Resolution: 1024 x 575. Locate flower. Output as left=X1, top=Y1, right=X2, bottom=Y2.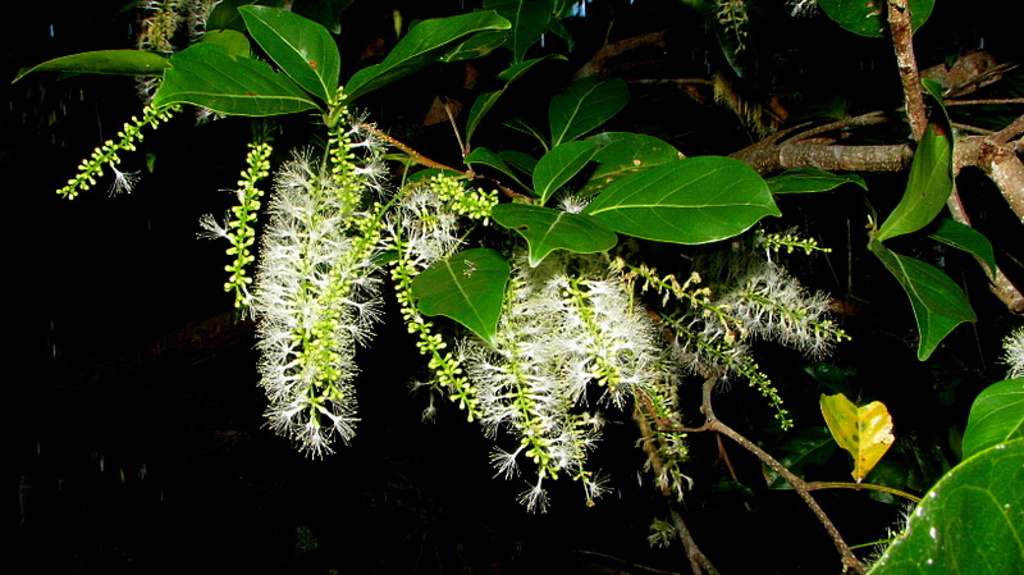
left=827, top=388, right=902, bottom=462.
